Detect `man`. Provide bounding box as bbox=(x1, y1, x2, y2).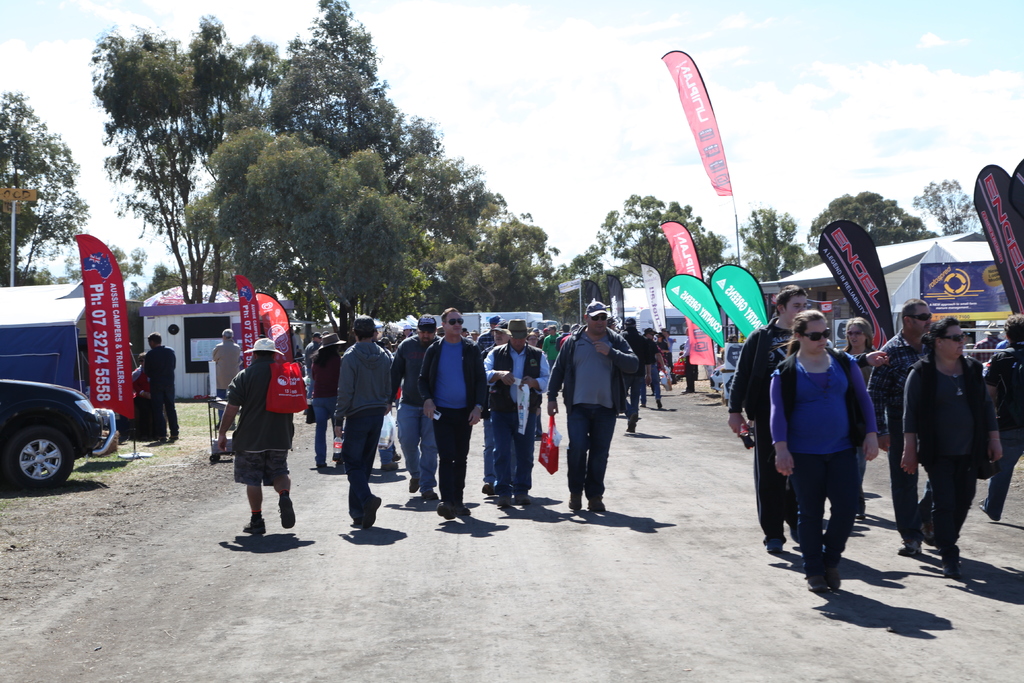
bbox=(387, 316, 438, 504).
